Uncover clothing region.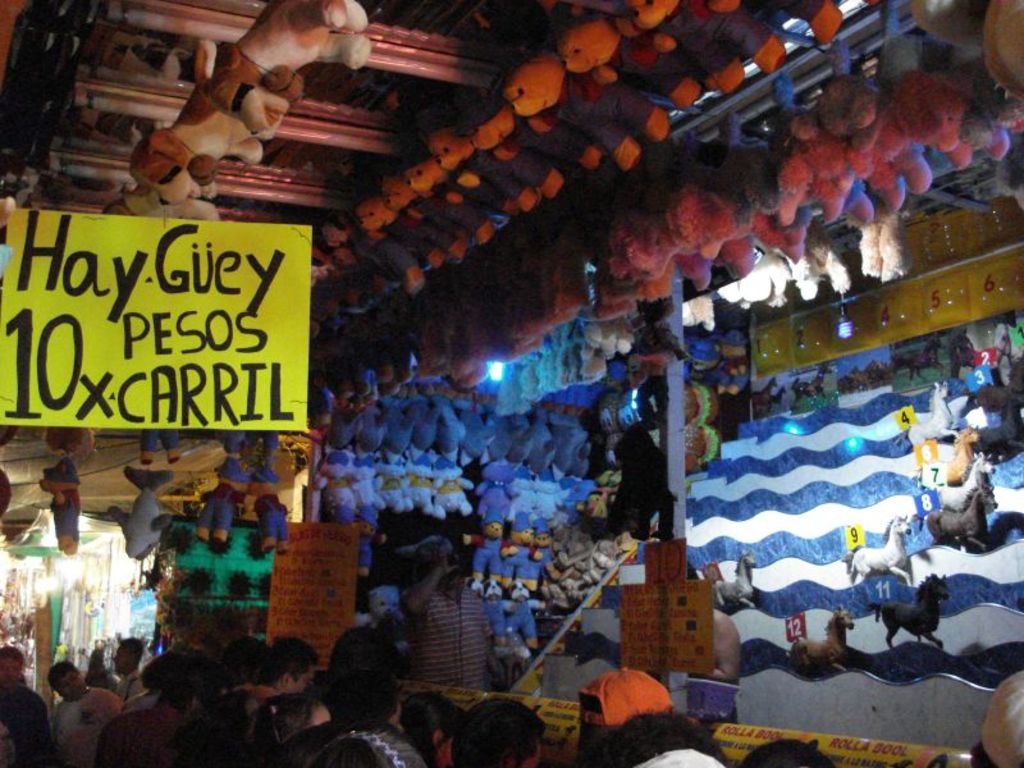
Uncovered: bbox=(50, 677, 122, 764).
